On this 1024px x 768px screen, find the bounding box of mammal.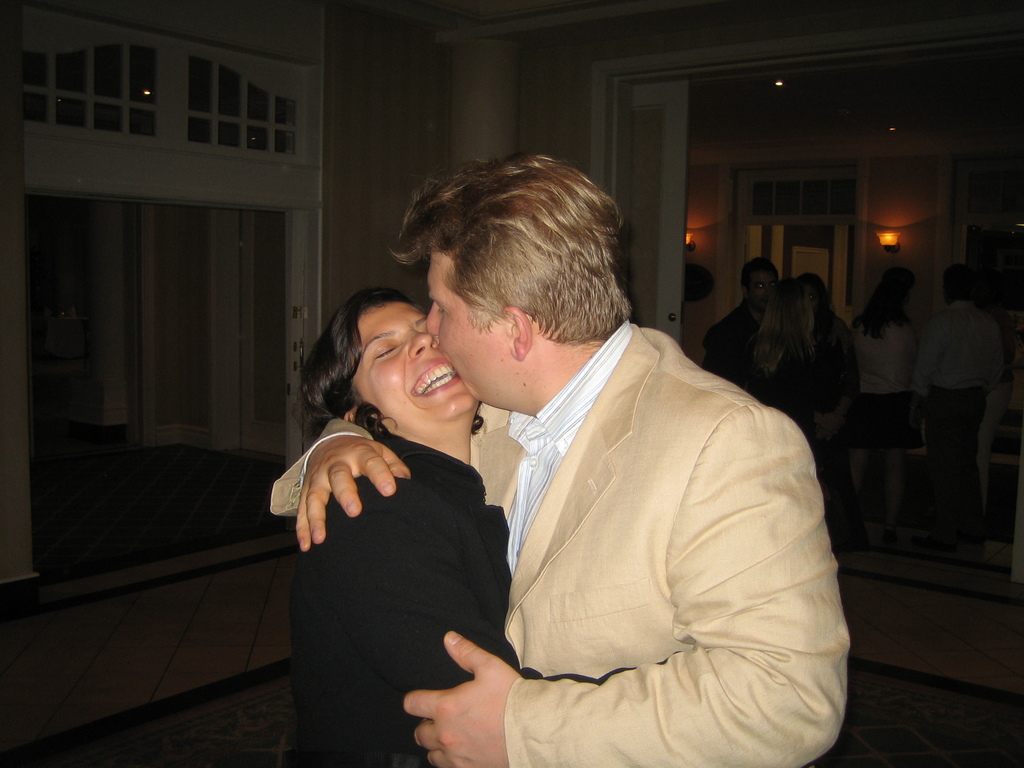
Bounding box: rect(908, 250, 1006, 573).
